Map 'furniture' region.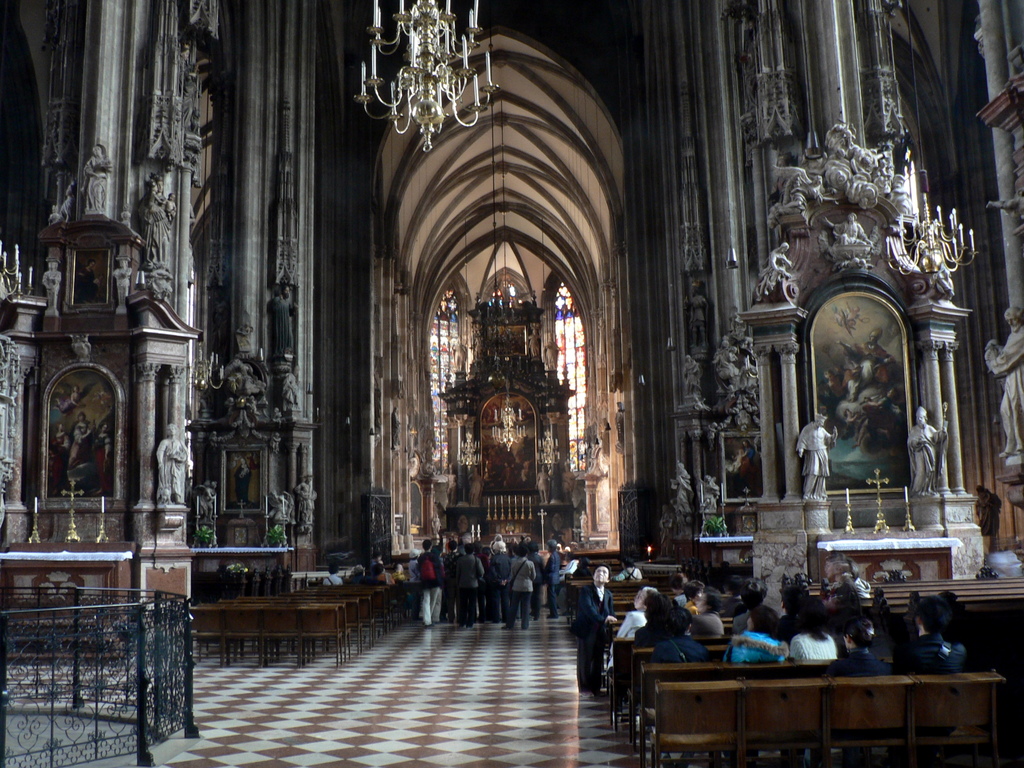
Mapped to [638,674,1011,767].
